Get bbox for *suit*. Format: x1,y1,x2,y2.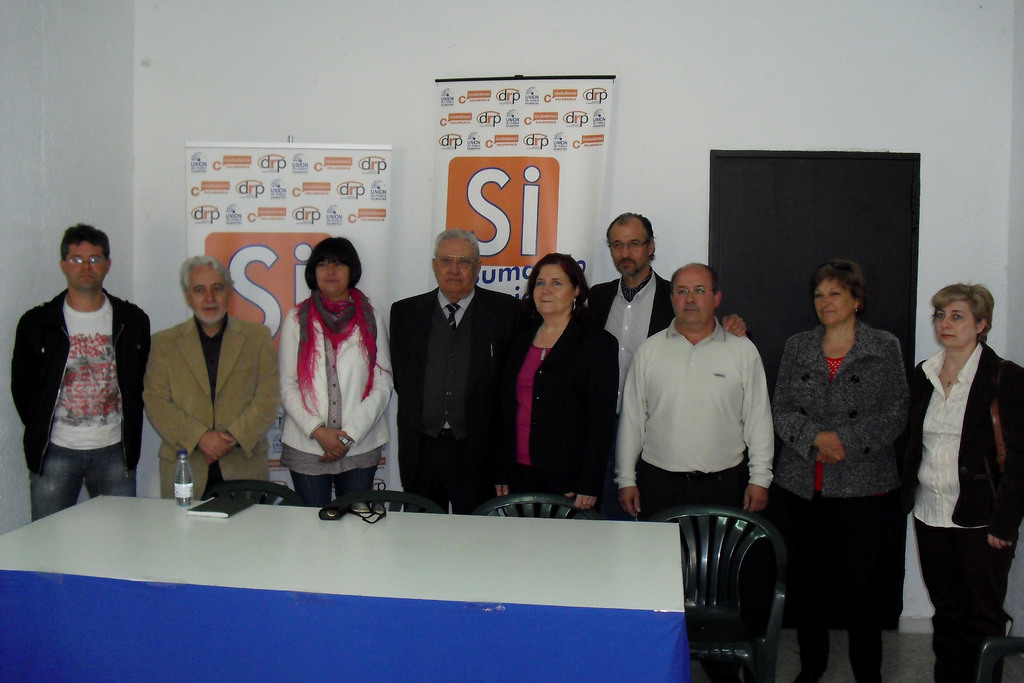
582,267,735,523.
